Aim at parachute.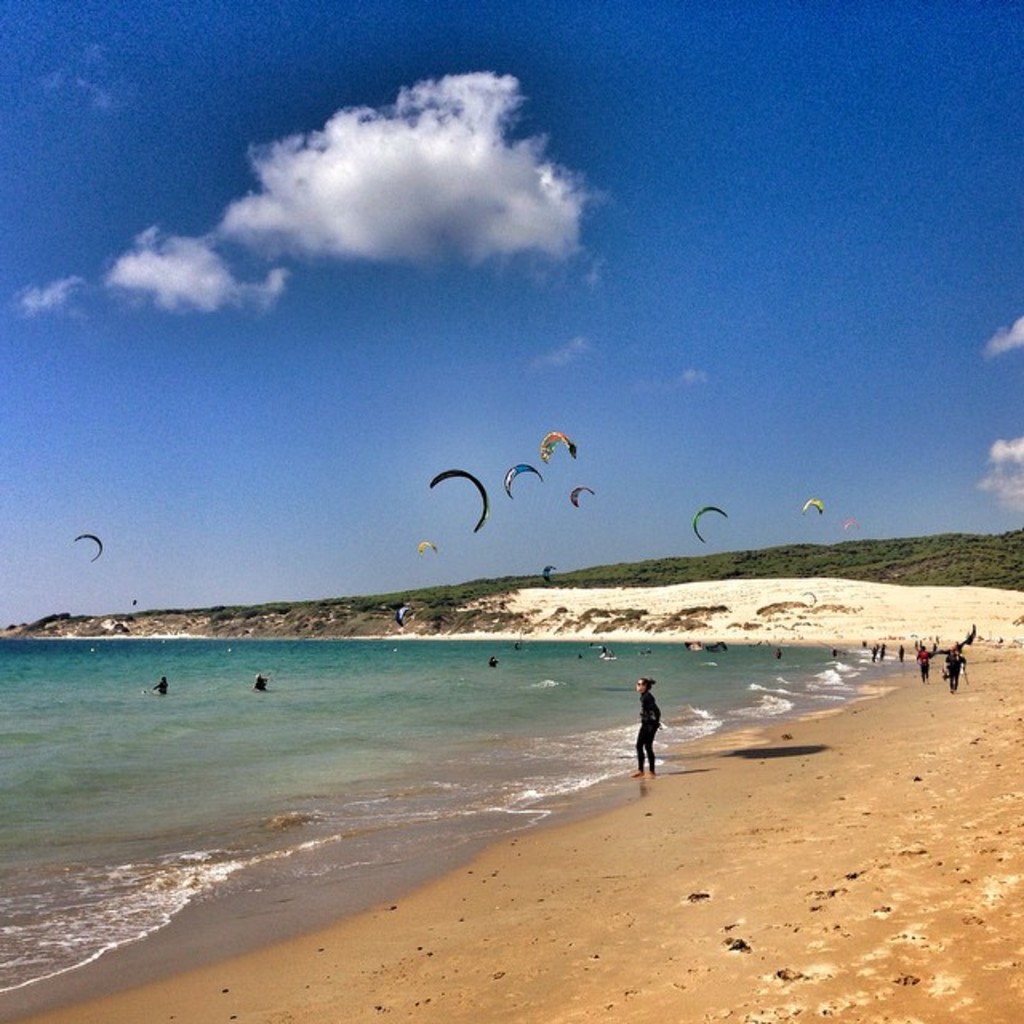
Aimed at l=802, t=493, r=829, b=515.
